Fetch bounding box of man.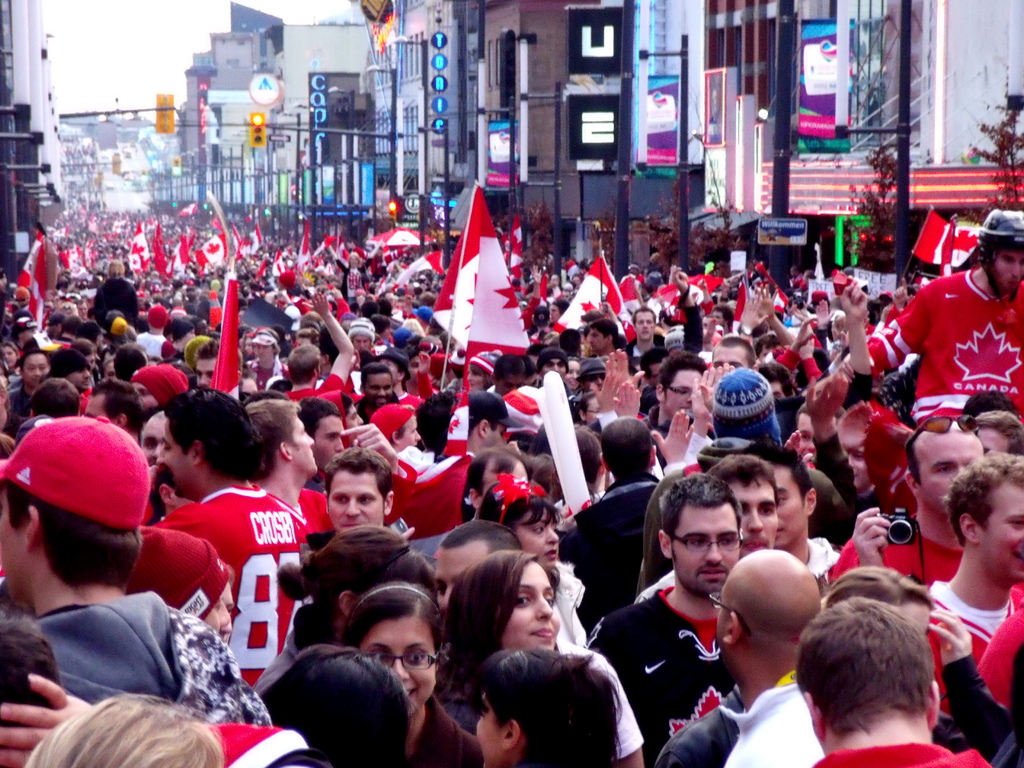
Bbox: pyautogui.locateOnScreen(792, 590, 991, 767).
